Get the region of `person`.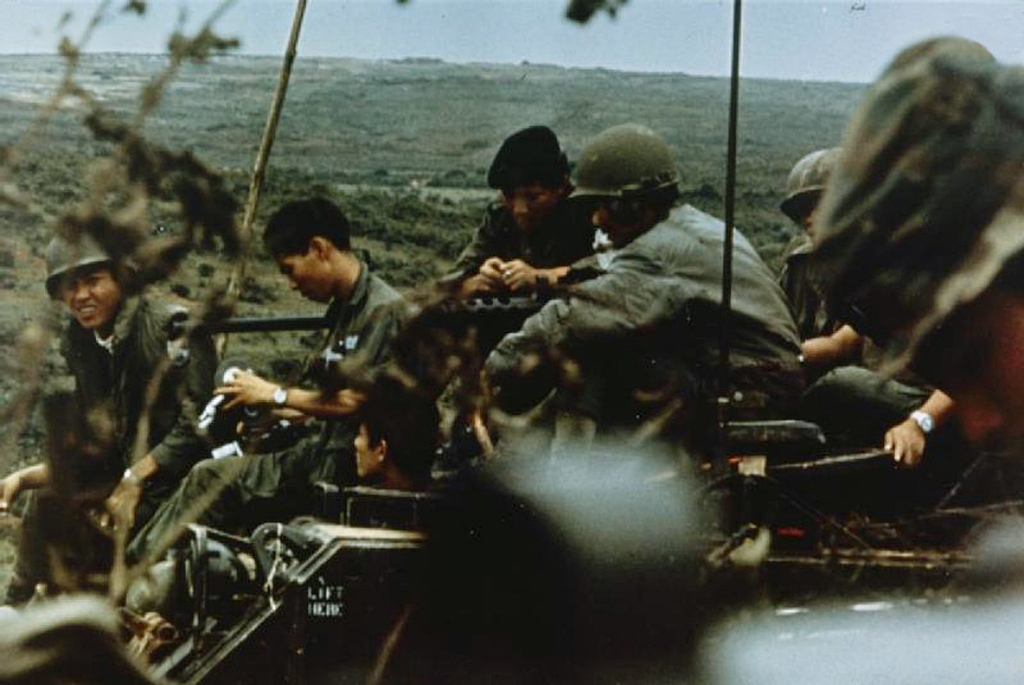
[0, 232, 199, 605].
